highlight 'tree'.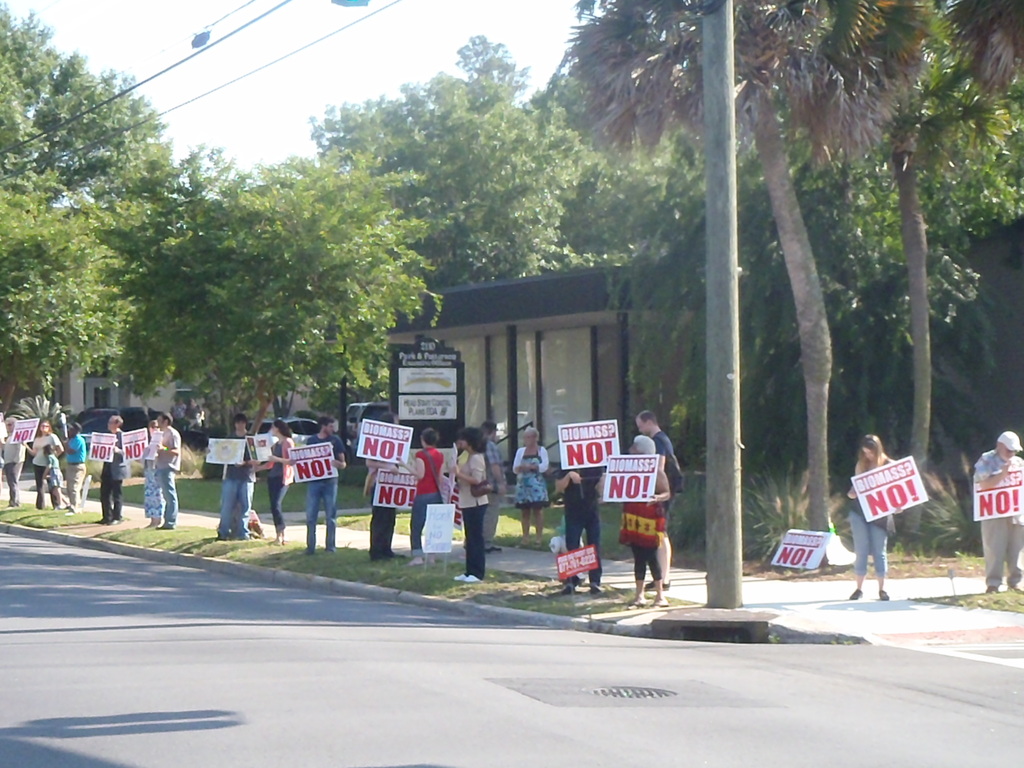
Highlighted region: 939, 0, 1023, 99.
